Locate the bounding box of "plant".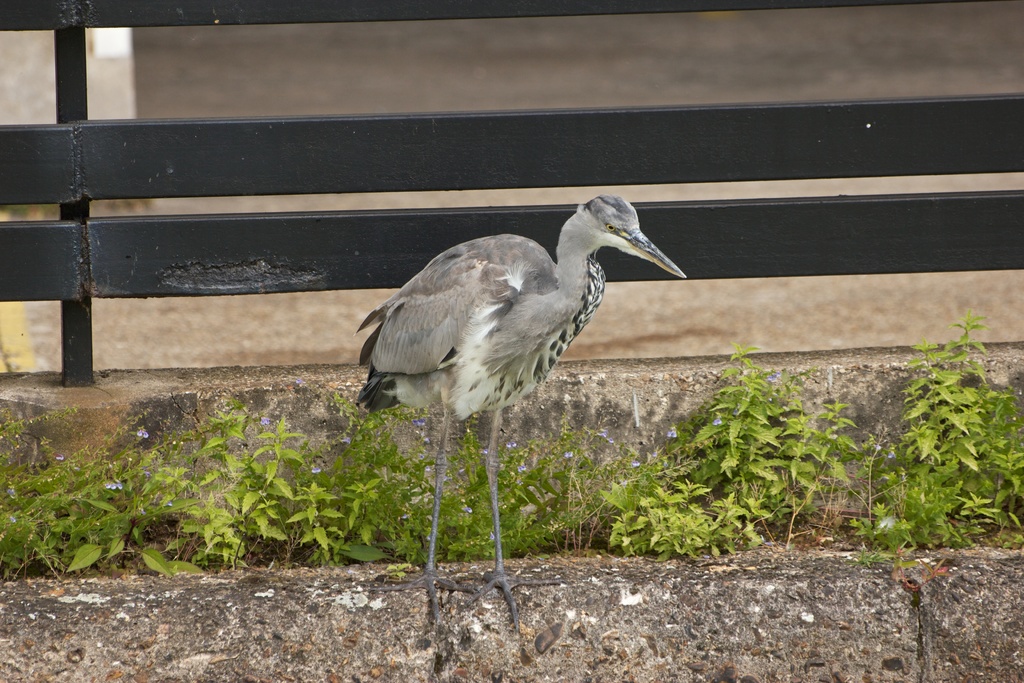
Bounding box: {"x1": 888, "y1": 272, "x2": 1009, "y2": 561}.
